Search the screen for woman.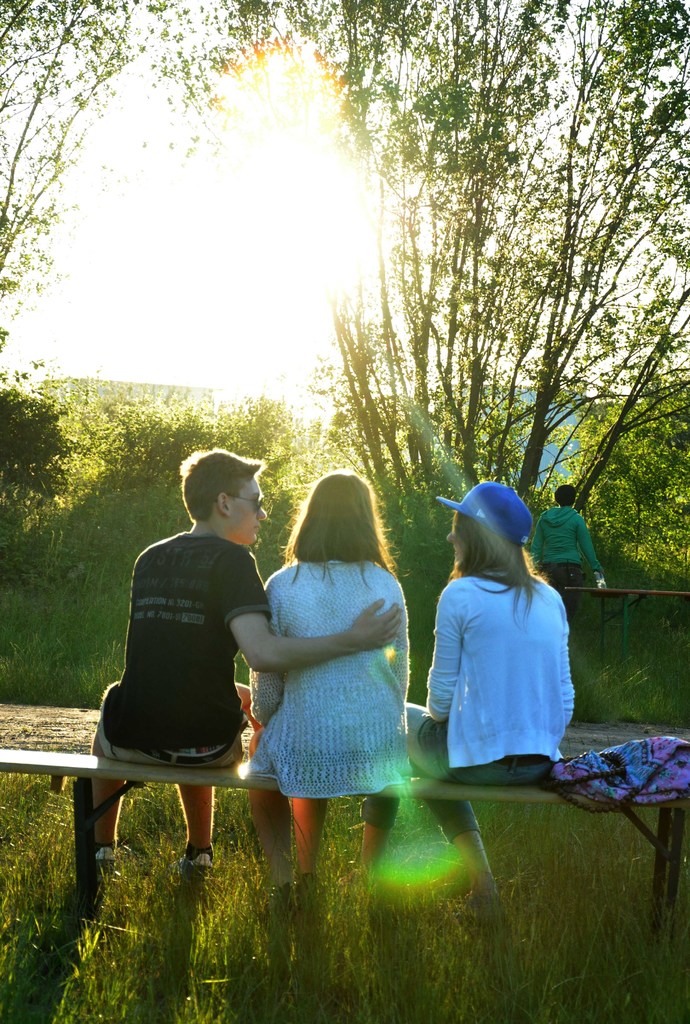
Found at [left=240, top=472, right=415, bottom=906].
